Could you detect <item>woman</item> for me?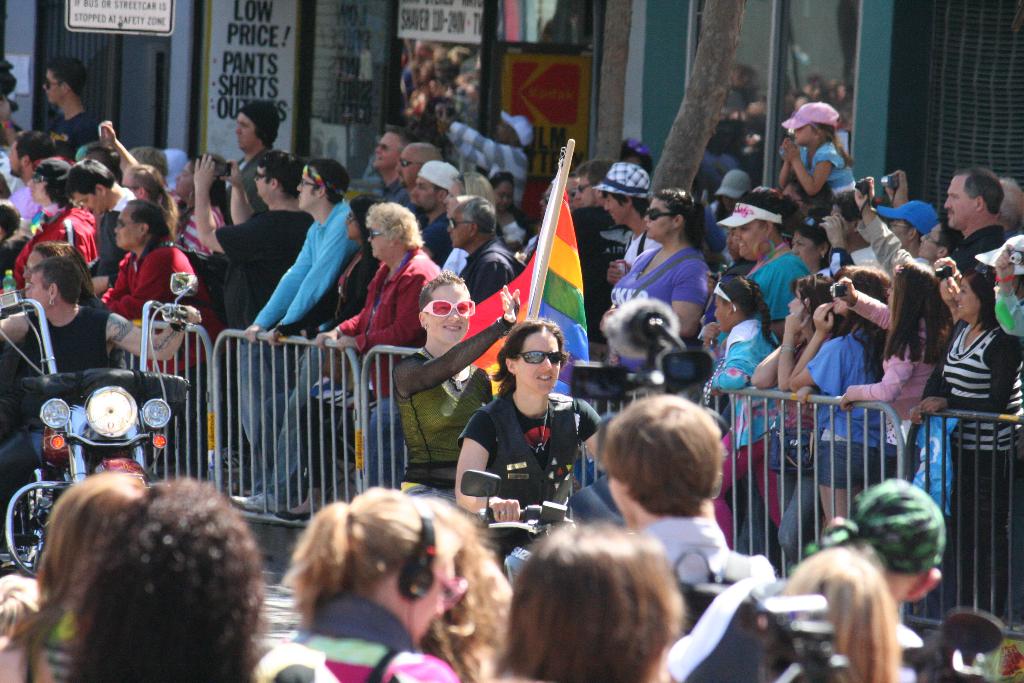
Detection result: bbox=[244, 483, 475, 682].
